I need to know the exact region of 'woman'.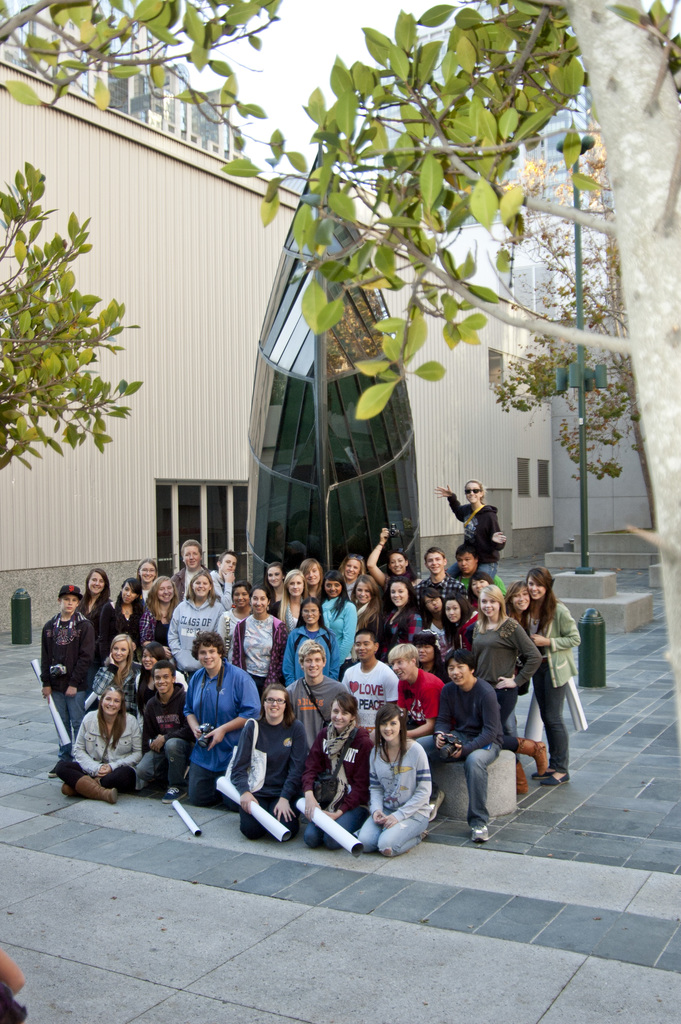
Region: [461, 584, 543, 792].
